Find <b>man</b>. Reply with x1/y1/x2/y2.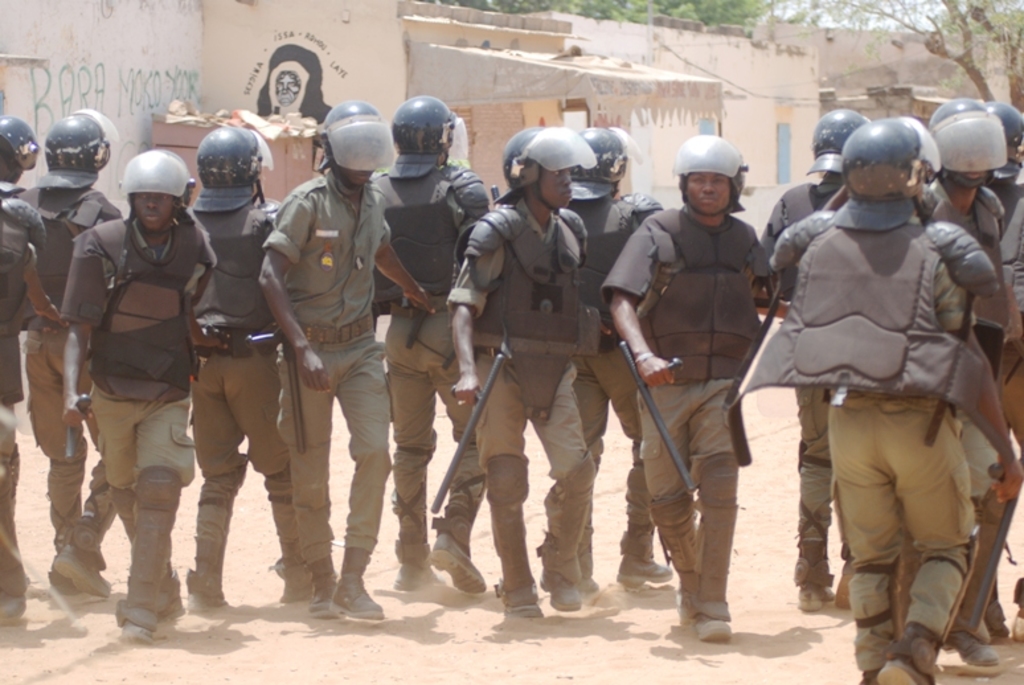
52/118/208/629.
